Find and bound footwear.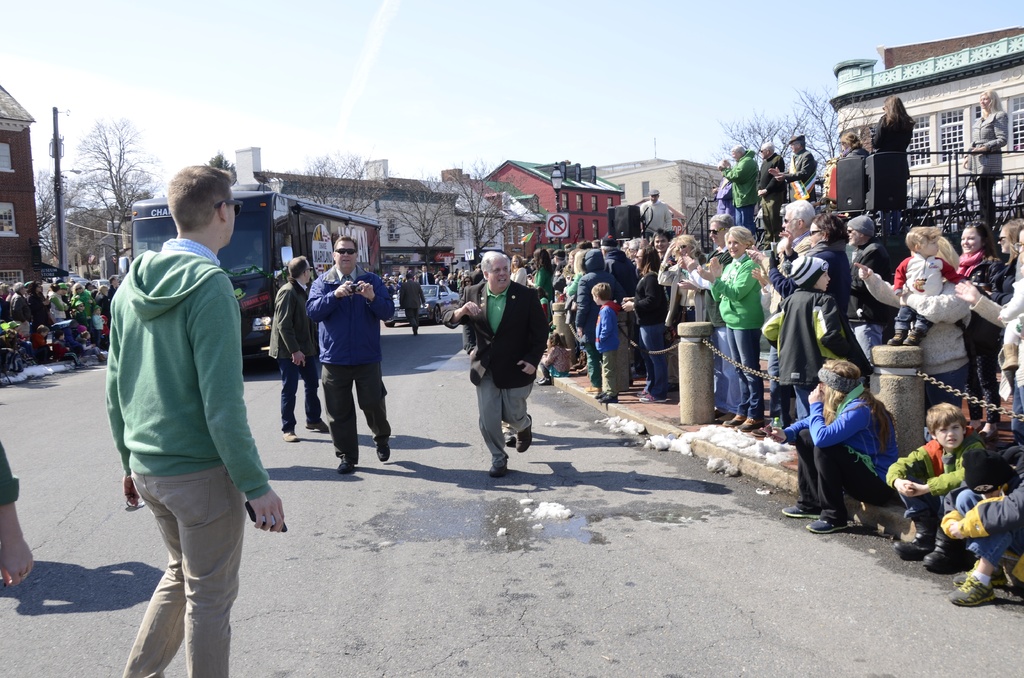
Bound: bbox=(951, 563, 1012, 631).
